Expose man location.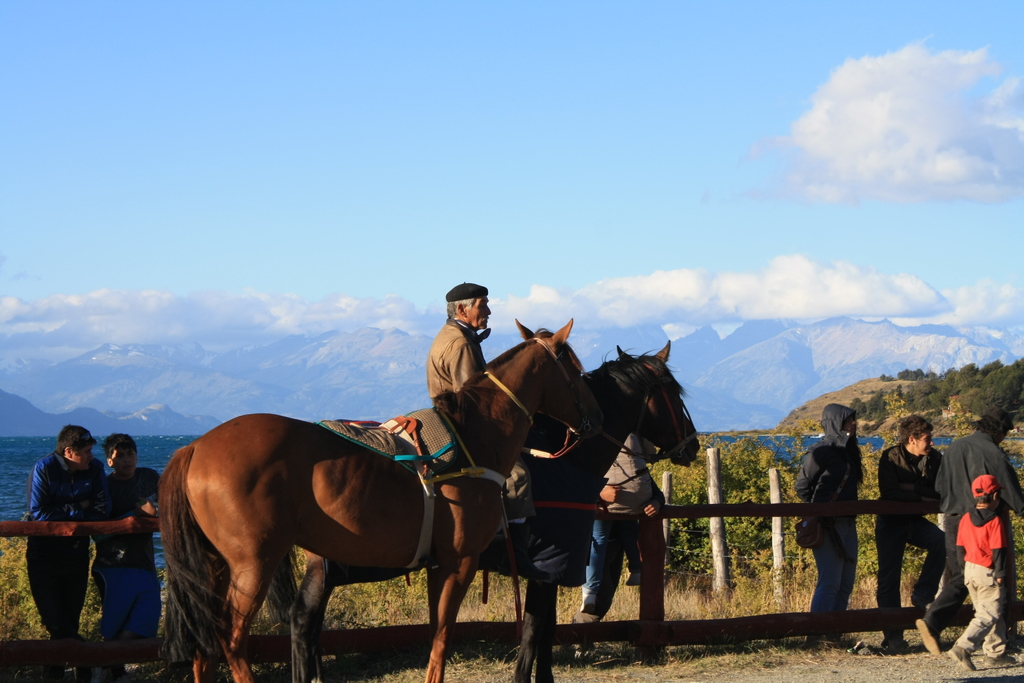
Exposed at [425, 282, 493, 404].
